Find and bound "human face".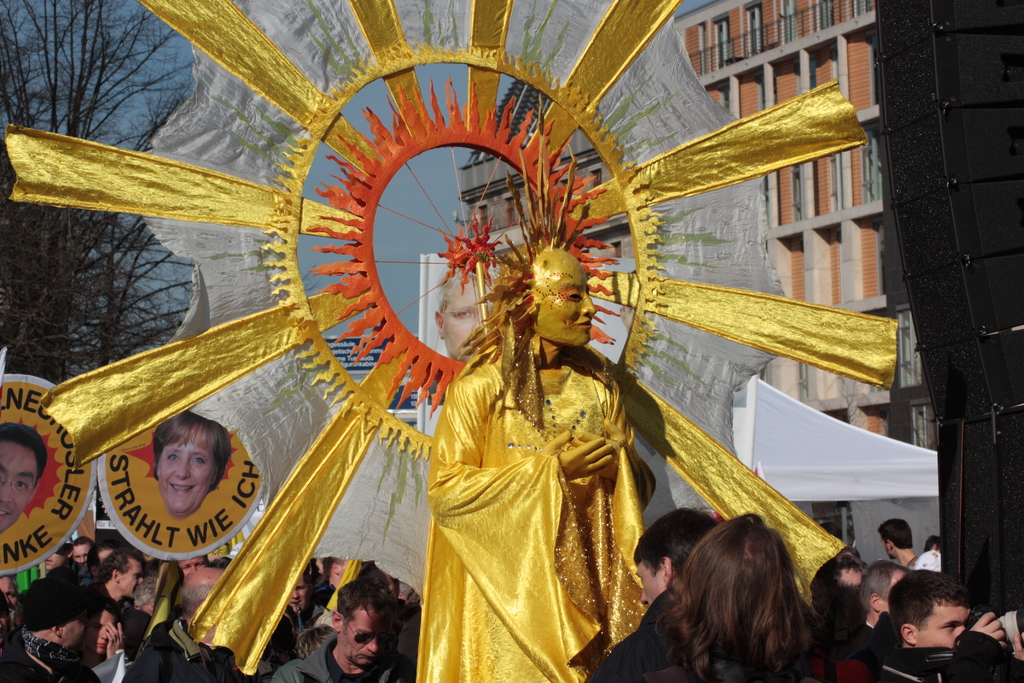
Bound: <region>290, 575, 306, 611</region>.
